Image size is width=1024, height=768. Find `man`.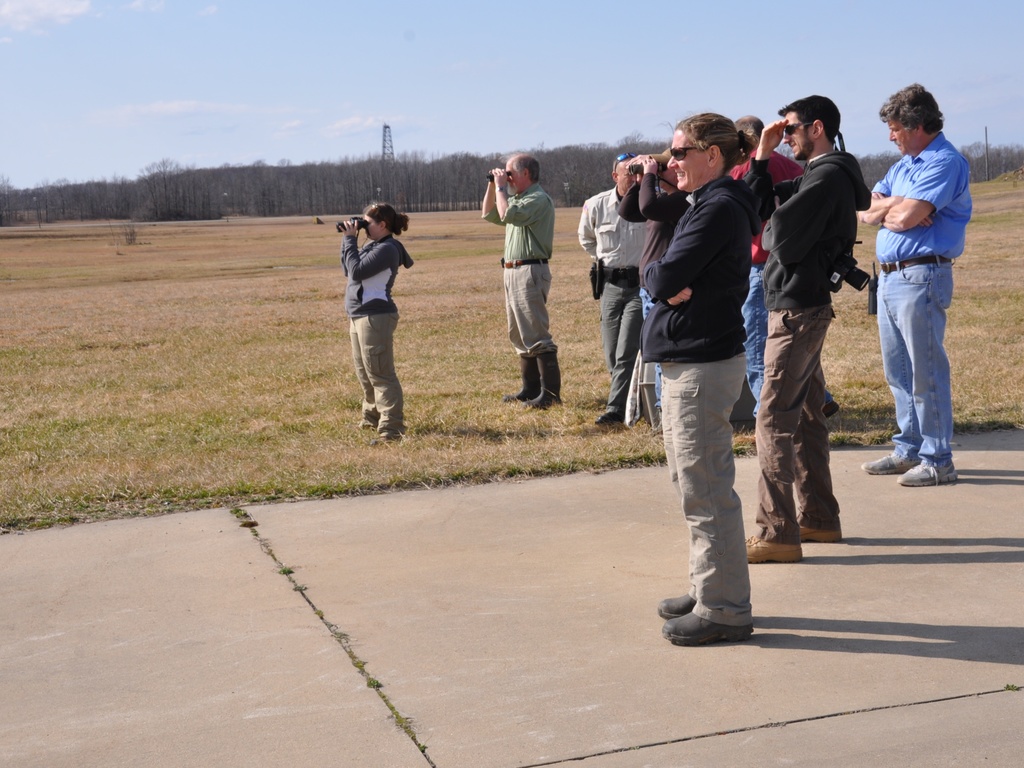
615,110,764,646.
